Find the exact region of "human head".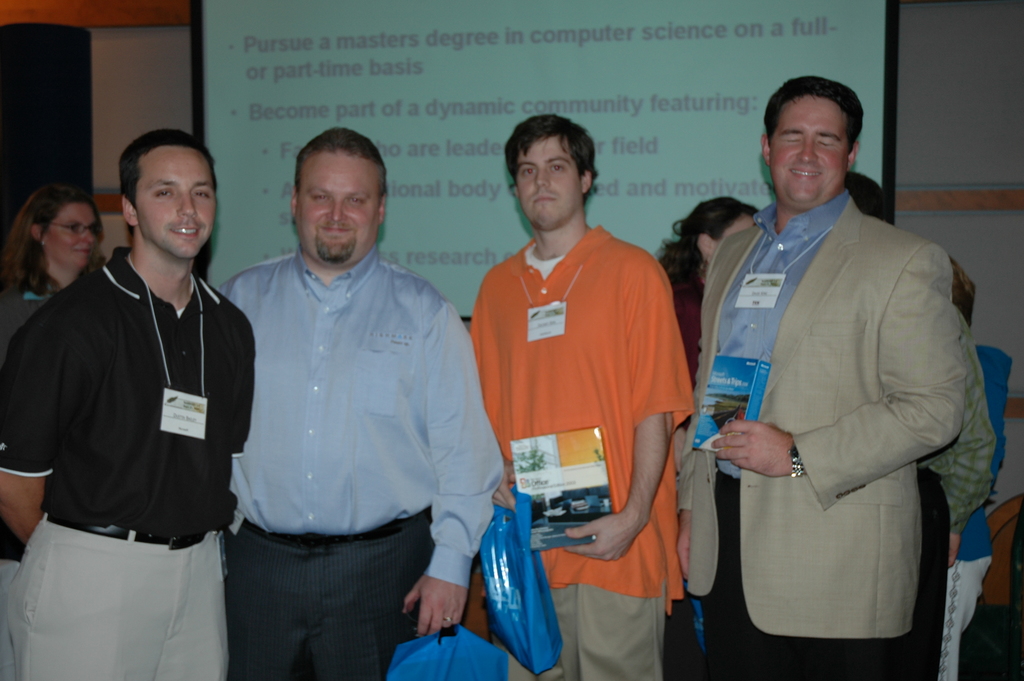
Exact region: [x1=19, y1=185, x2=104, y2=267].
